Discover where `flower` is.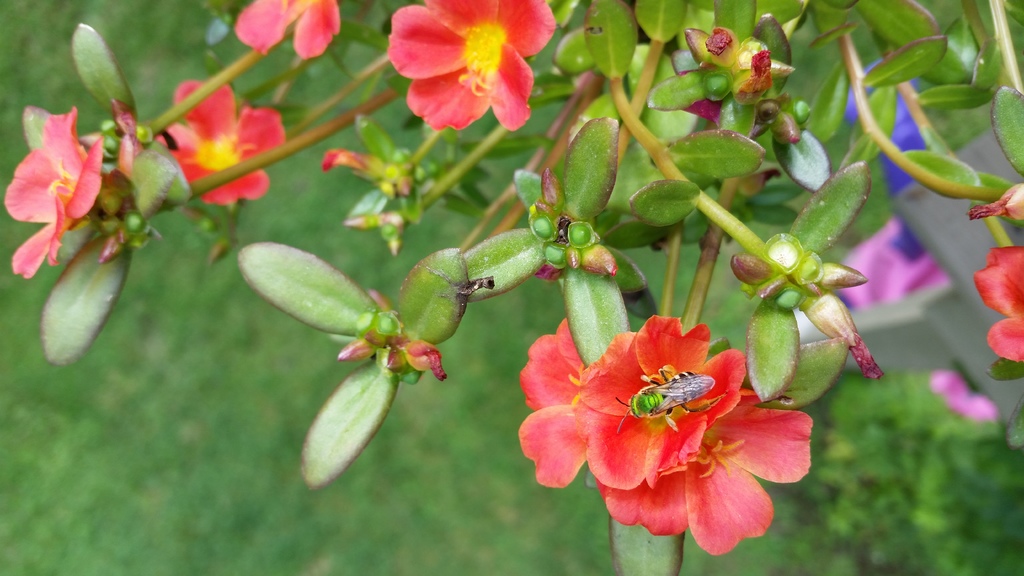
Discovered at {"x1": 975, "y1": 246, "x2": 1023, "y2": 370}.
